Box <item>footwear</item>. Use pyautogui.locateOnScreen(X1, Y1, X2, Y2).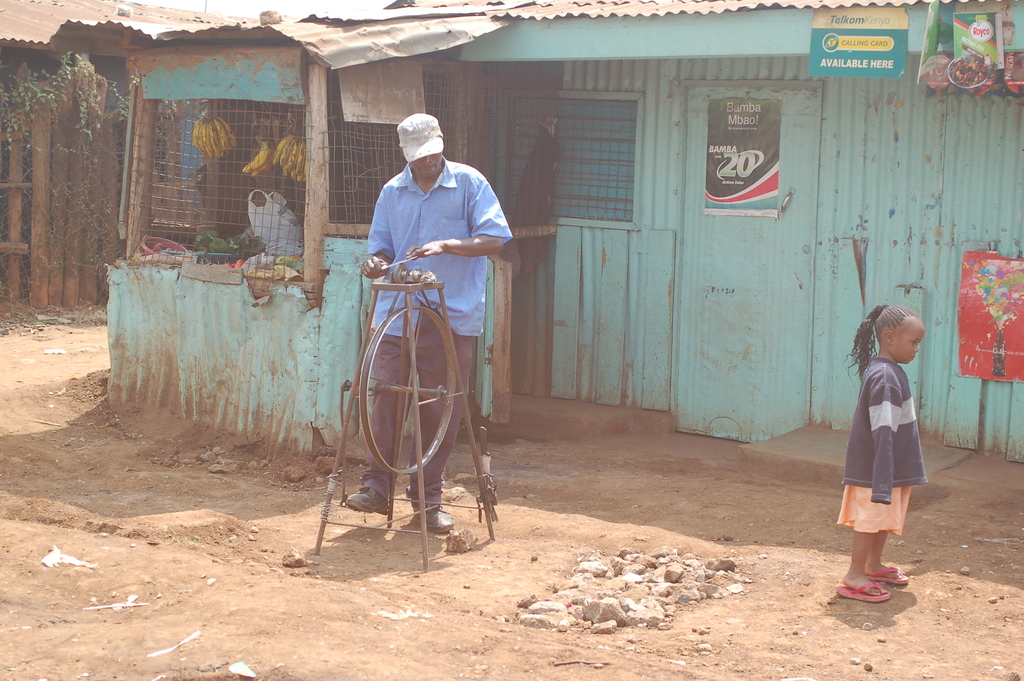
pyautogui.locateOnScreen(865, 560, 906, 589).
